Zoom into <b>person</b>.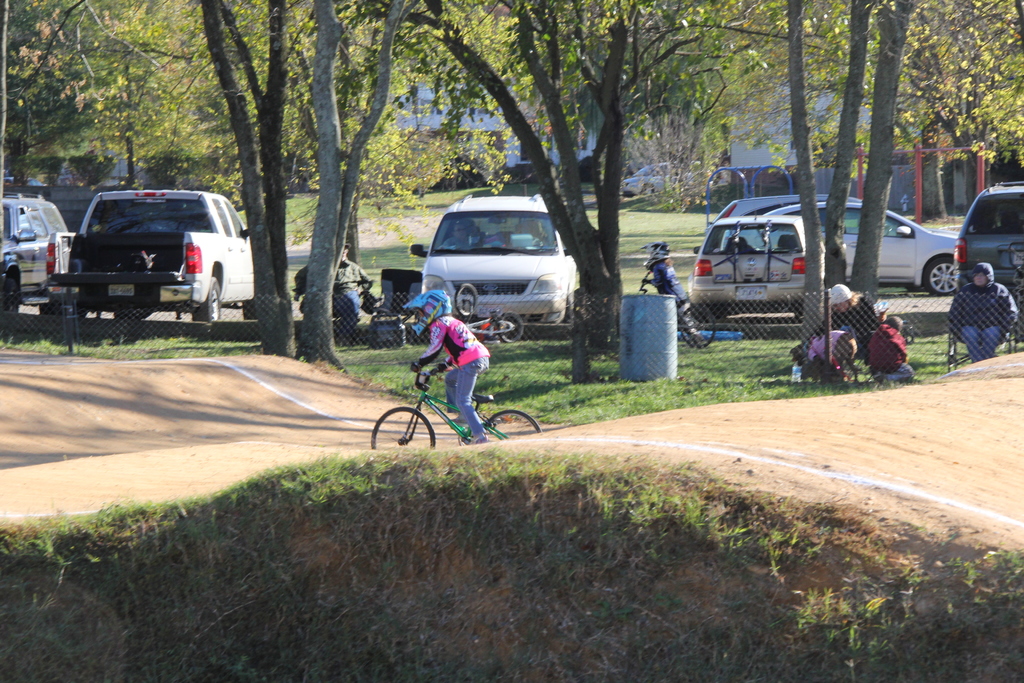
Zoom target: (left=867, top=316, right=913, bottom=379).
